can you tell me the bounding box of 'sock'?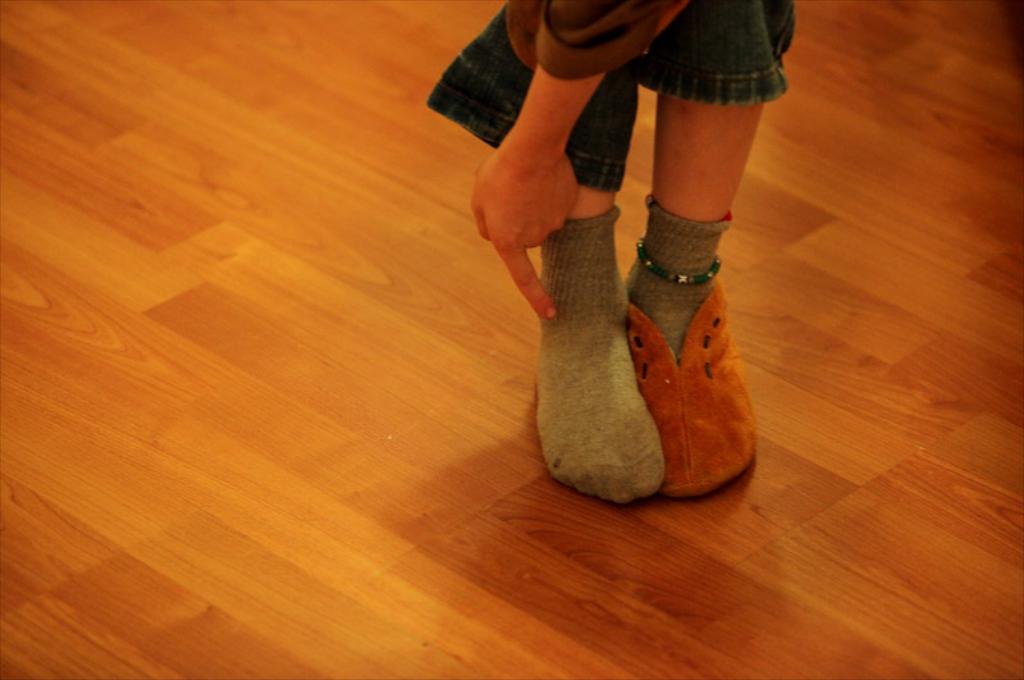
{"left": 626, "top": 197, "right": 739, "bottom": 353}.
